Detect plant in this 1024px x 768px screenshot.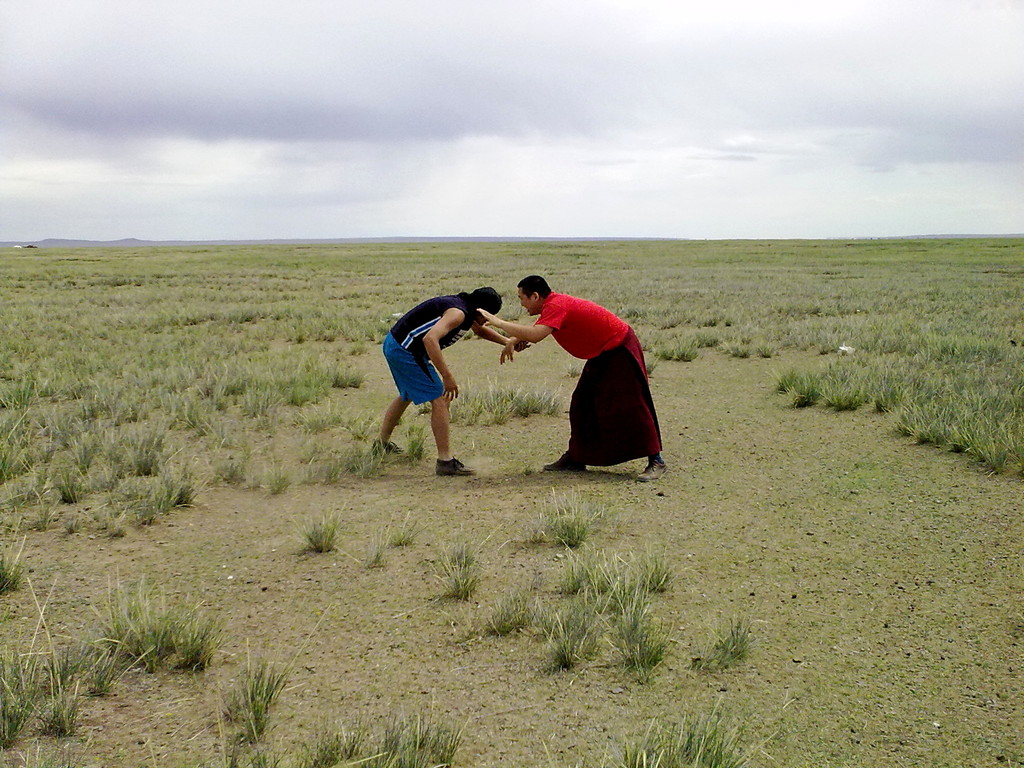
Detection: {"left": 222, "top": 601, "right": 332, "bottom": 744}.
